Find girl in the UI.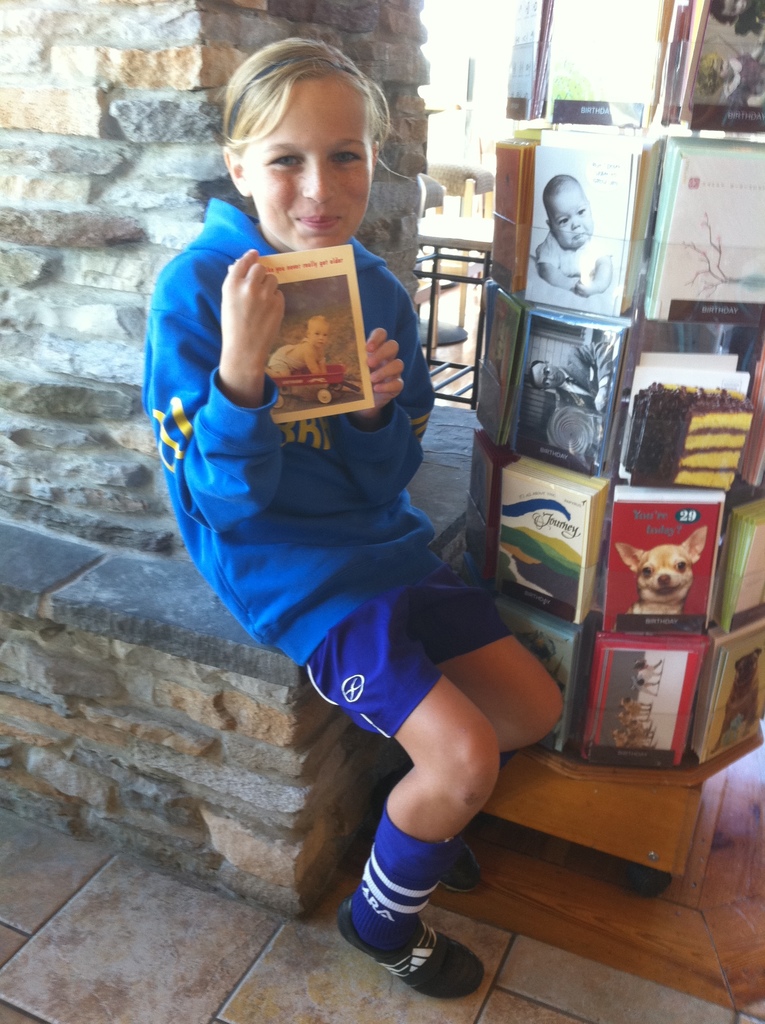
UI element at BBox(143, 40, 572, 1019).
